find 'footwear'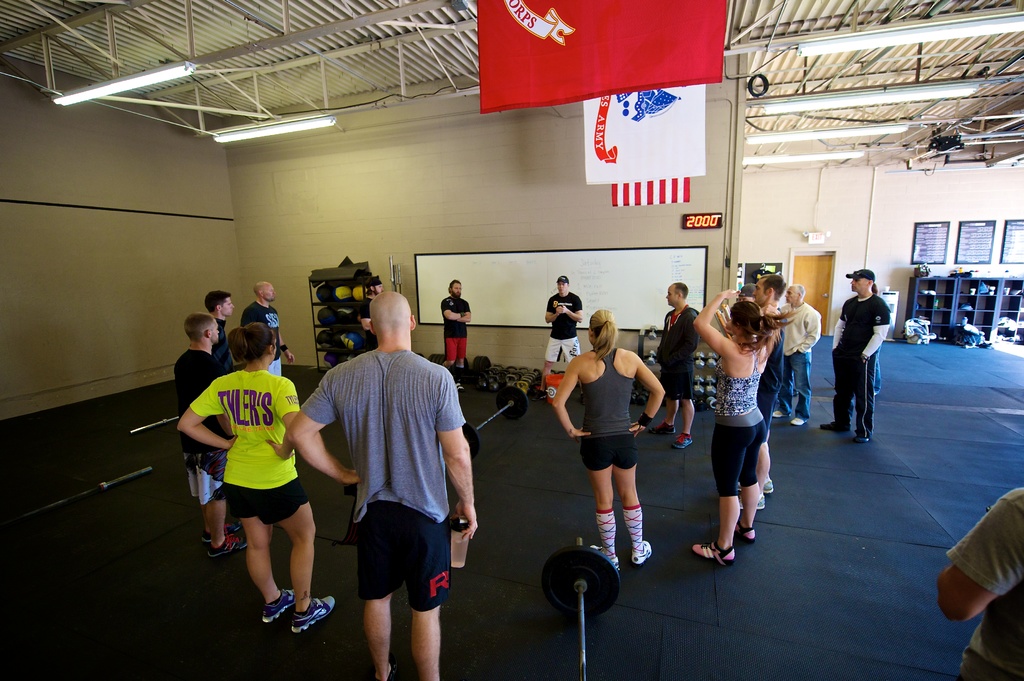
pyautogui.locateOnScreen(630, 540, 653, 566)
